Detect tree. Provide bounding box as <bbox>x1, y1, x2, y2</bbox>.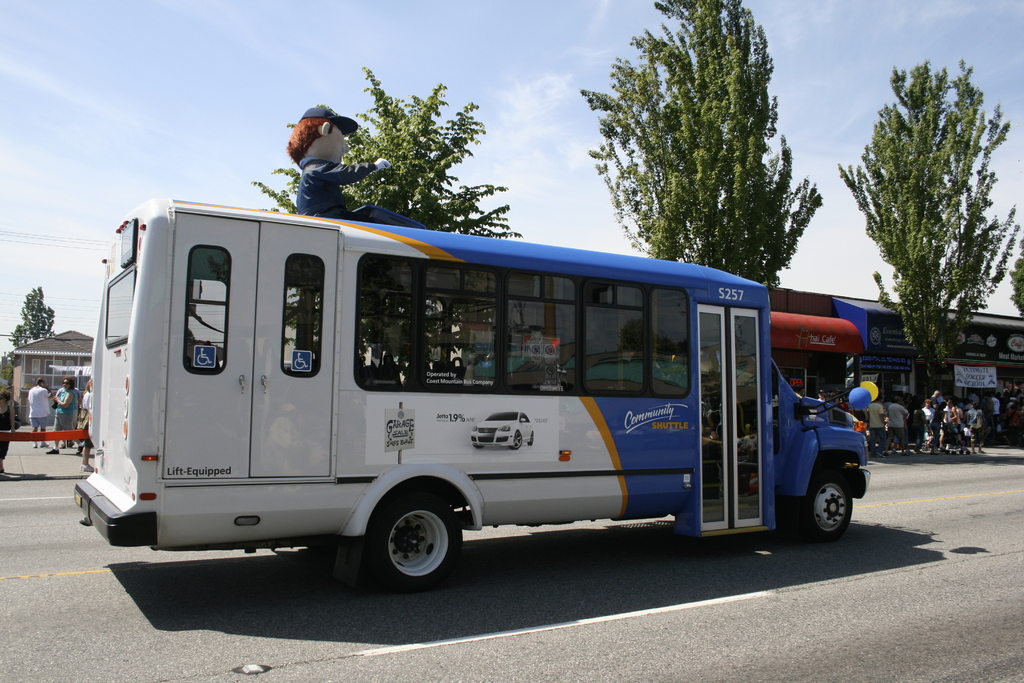
<bbox>1007, 238, 1023, 317</bbox>.
